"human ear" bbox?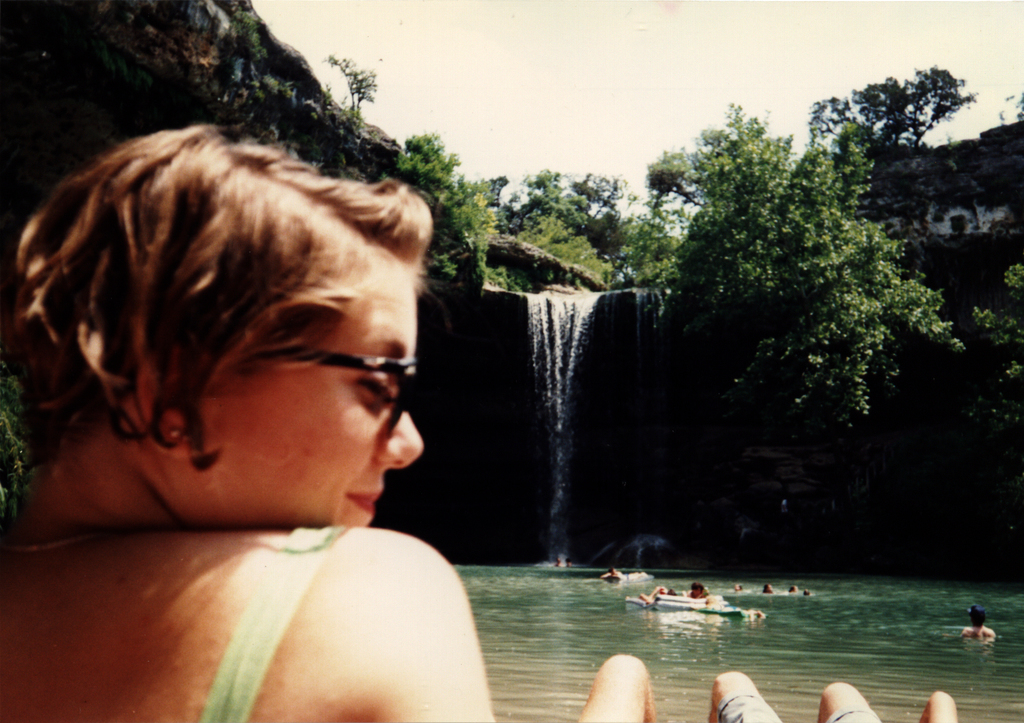
<bbox>145, 415, 200, 460</bbox>
